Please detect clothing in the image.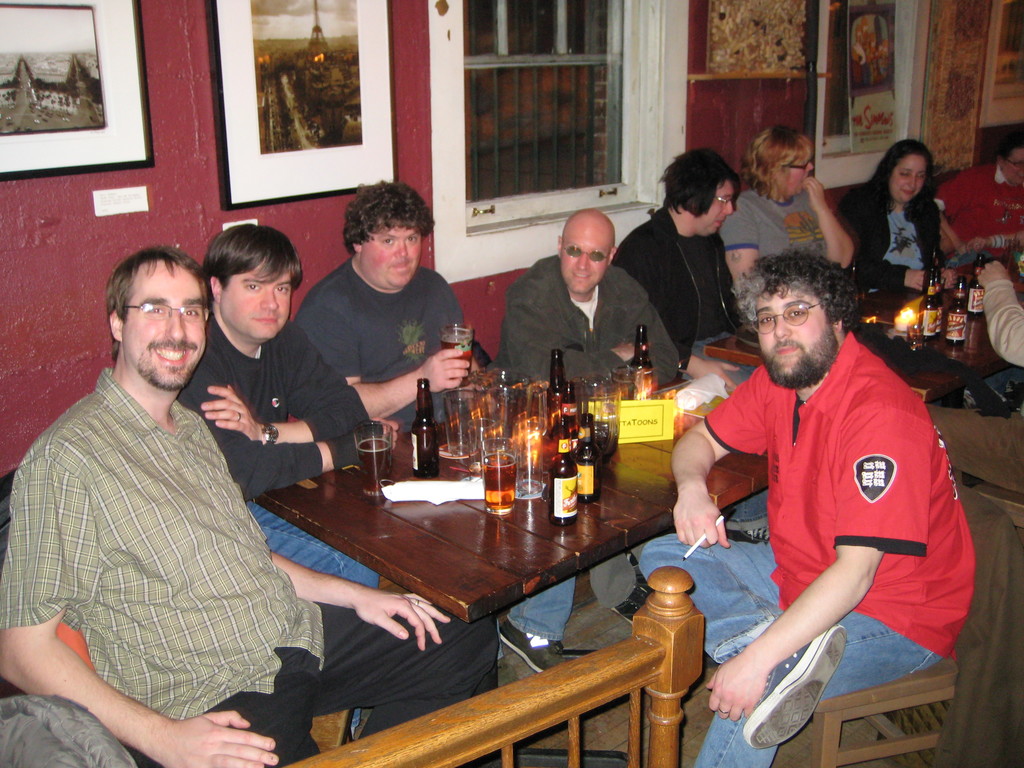
<box>0,365,495,767</box>.
